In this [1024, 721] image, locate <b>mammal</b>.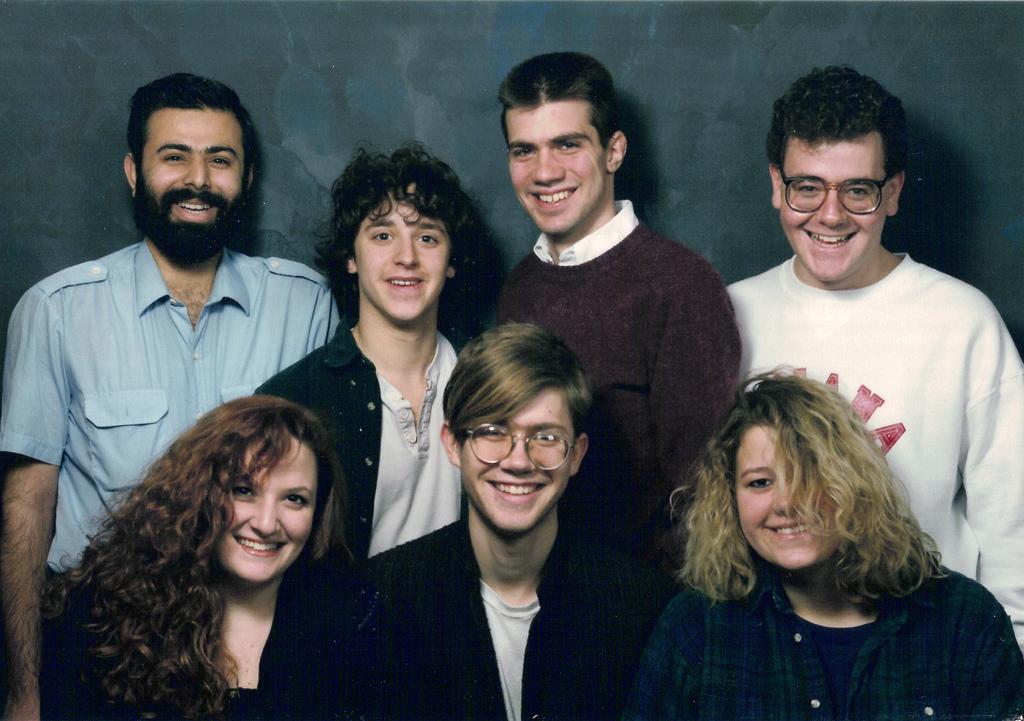
Bounding box: l=494, t=48, r=745, b=717.
